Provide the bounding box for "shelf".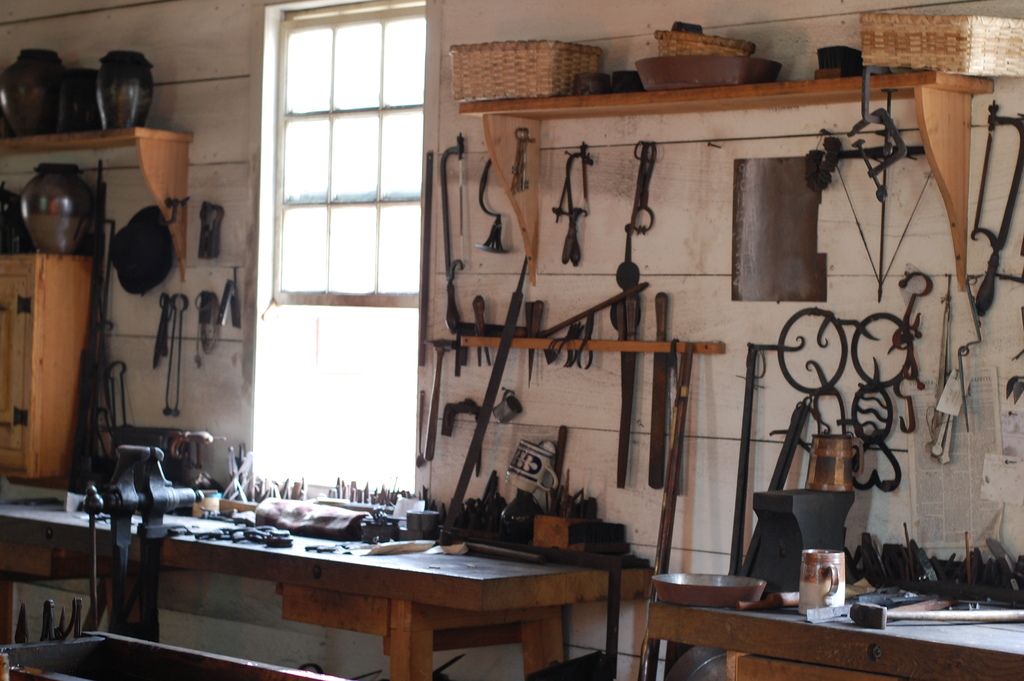
left=0, top=252, right=115, bottom=483.
